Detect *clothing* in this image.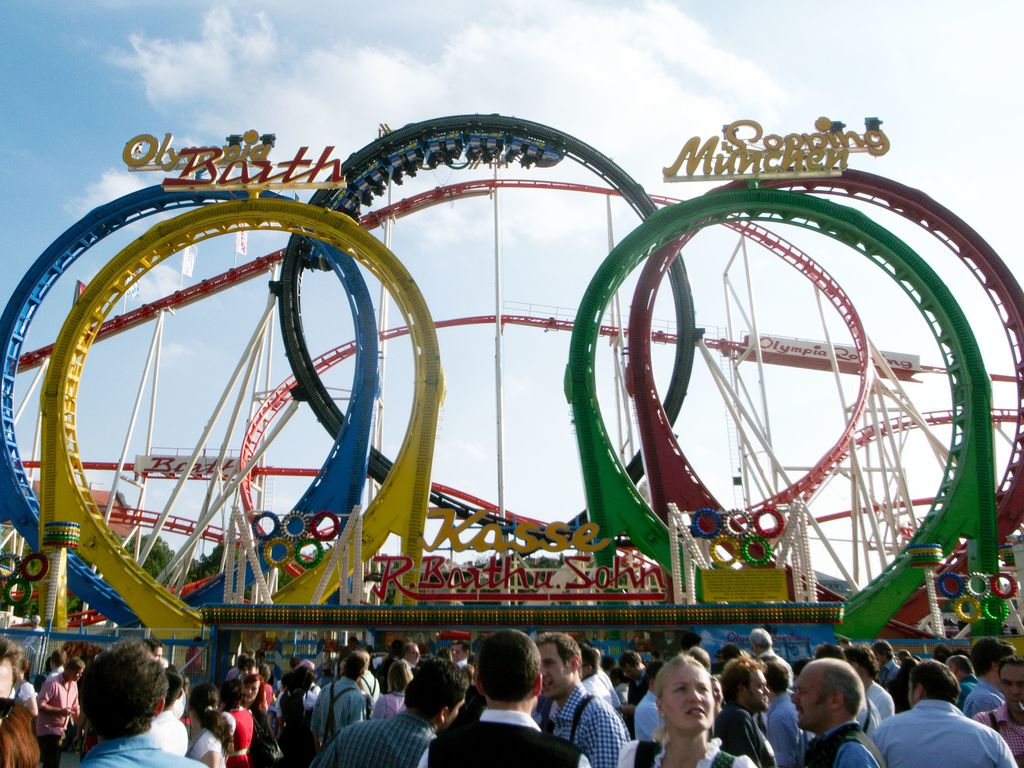
Detection: left=632, top=692, right=662, bottom=739.
